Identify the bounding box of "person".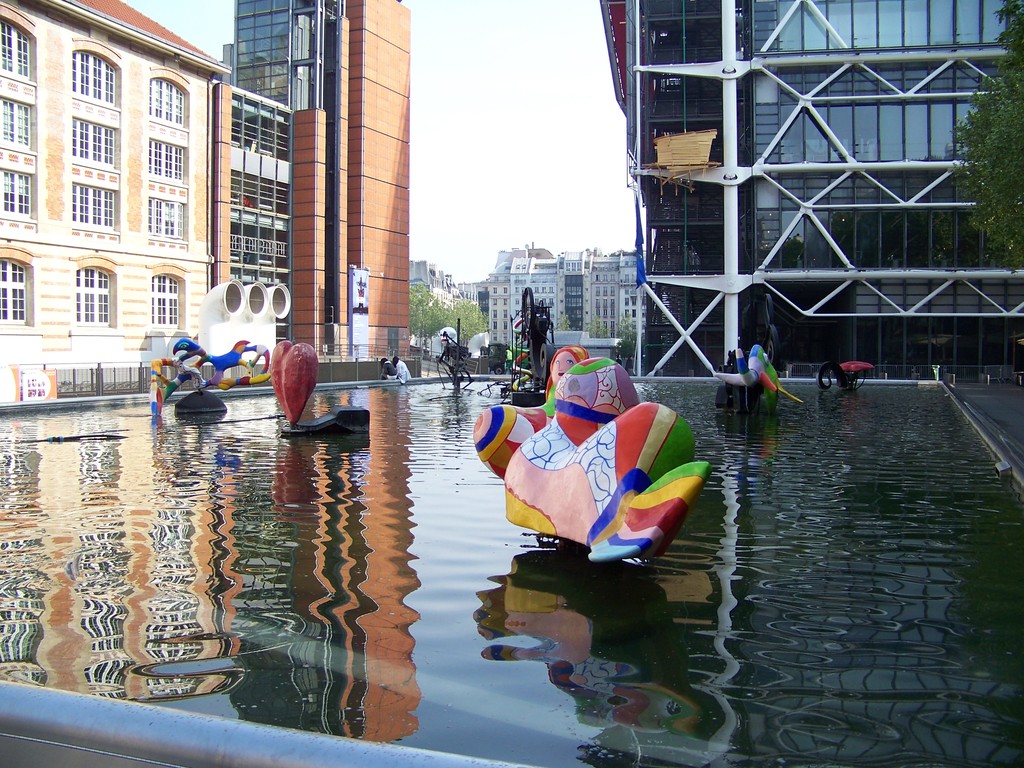
(left=394, top=356, right=411, bottom=384).
